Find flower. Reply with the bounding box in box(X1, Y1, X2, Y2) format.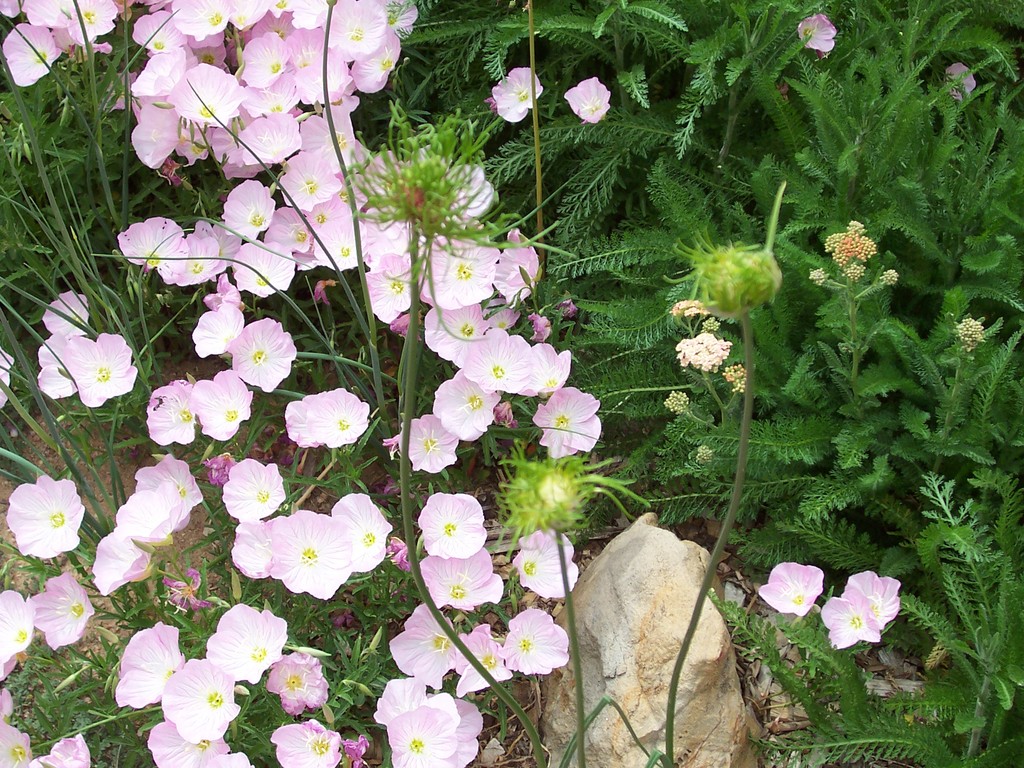
box(824, 593, 890, 648).
